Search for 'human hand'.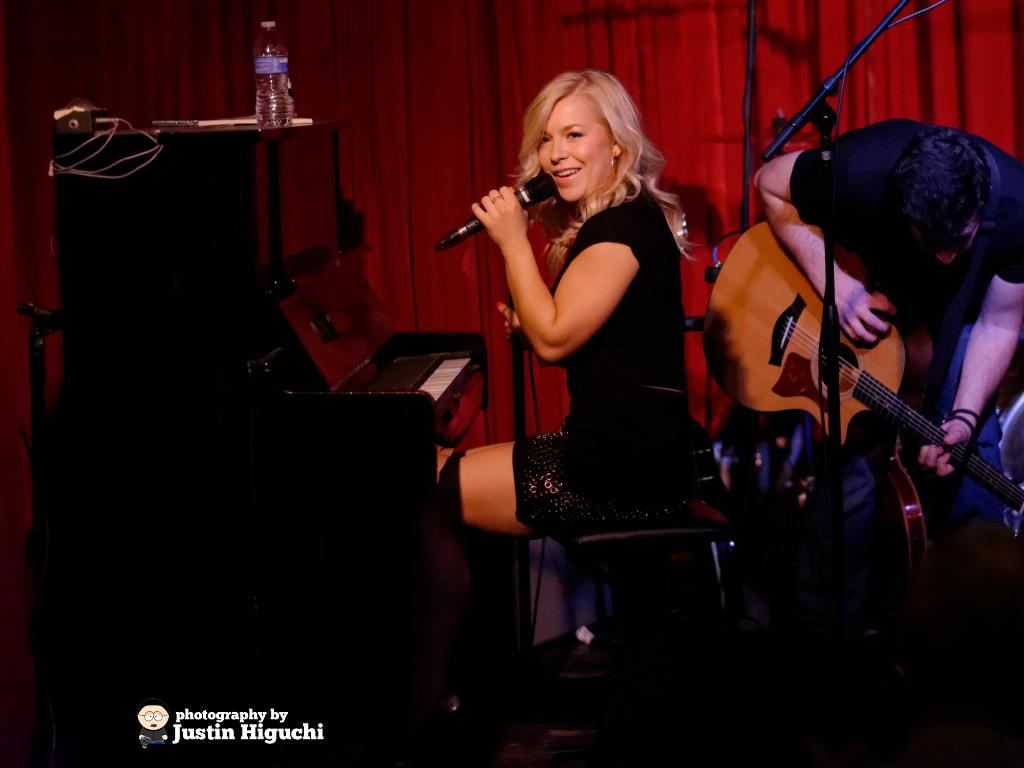
Found at (833, 280, 895, 349).
